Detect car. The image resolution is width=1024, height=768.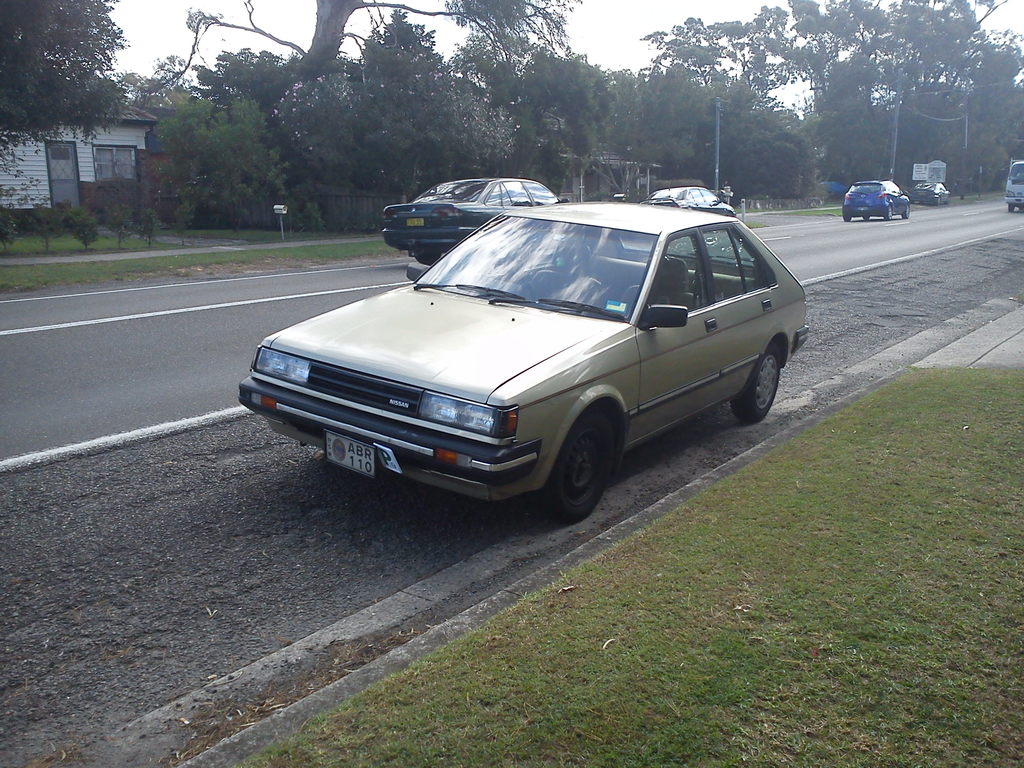
<bbox>838, 177, 908, 223</bbox>.
